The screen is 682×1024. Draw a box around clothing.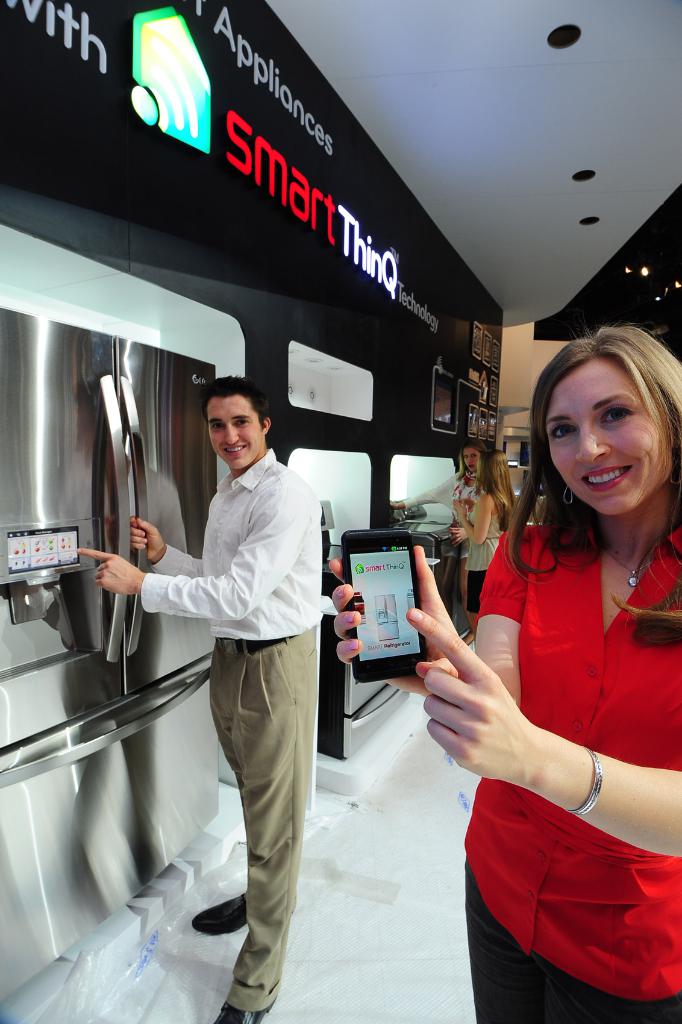
[138, 447, 323, 1012].
